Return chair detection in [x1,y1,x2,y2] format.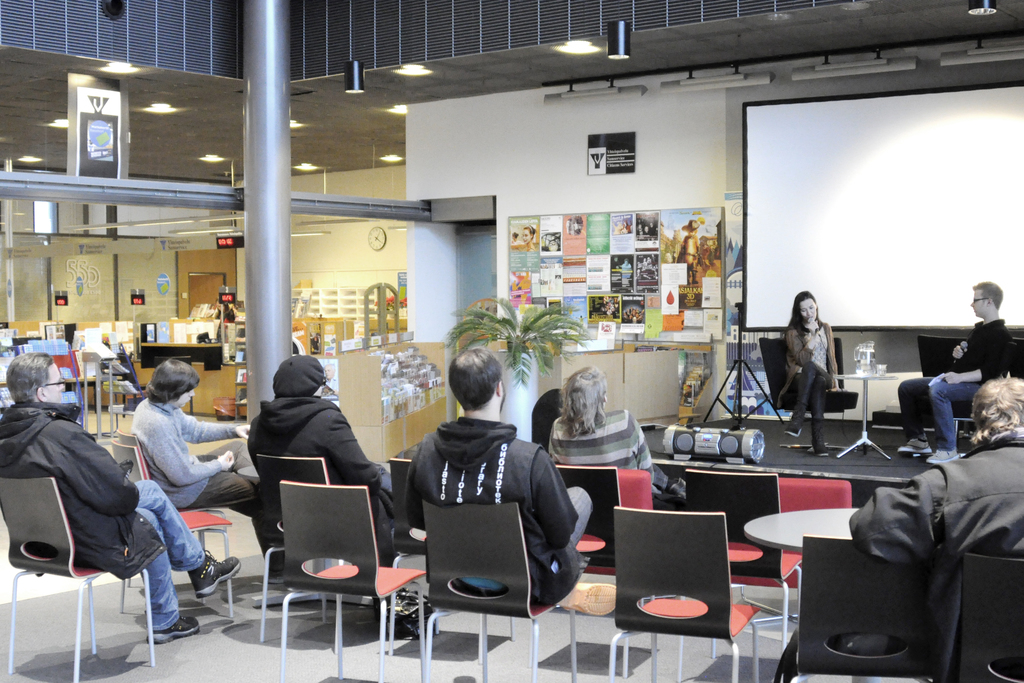
[915,338,1023,457].
